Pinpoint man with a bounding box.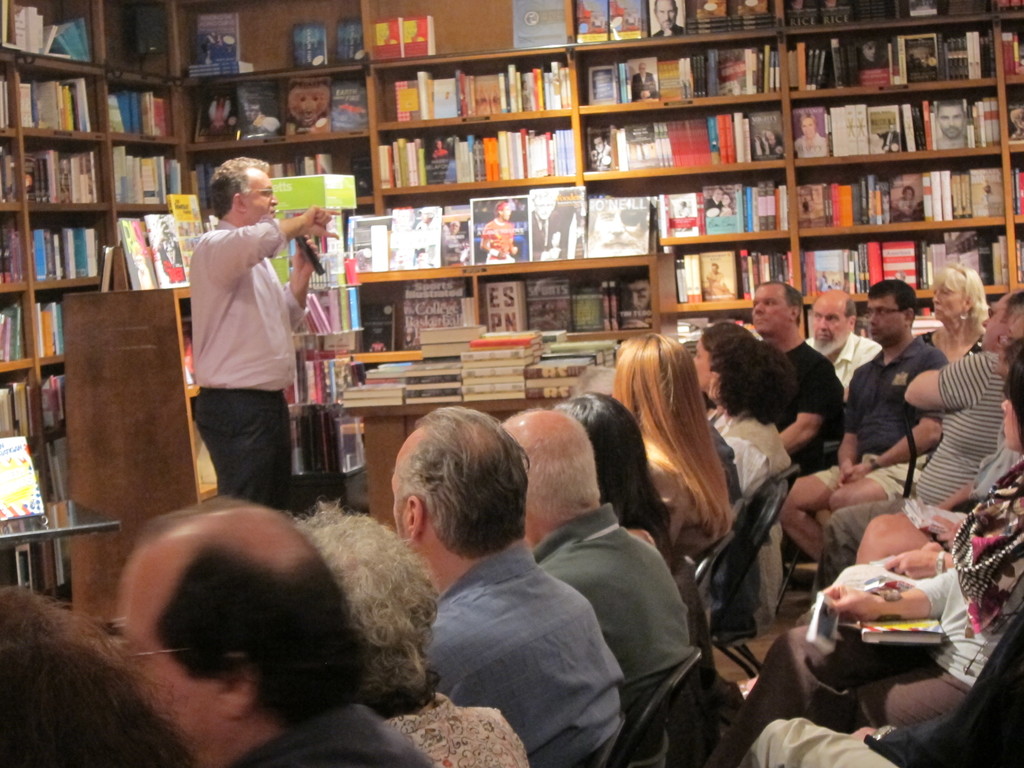
select_region(806, 285, 882, 388).
